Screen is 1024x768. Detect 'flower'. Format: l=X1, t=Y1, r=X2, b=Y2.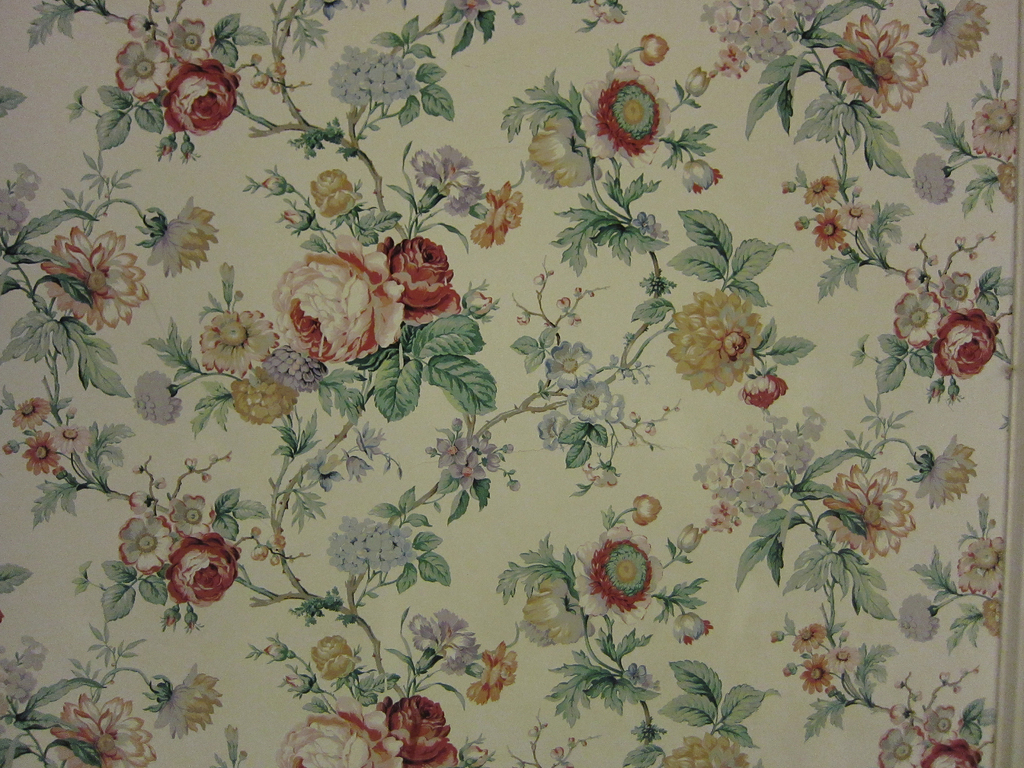
l=673, t=611, r=716, b=644.
